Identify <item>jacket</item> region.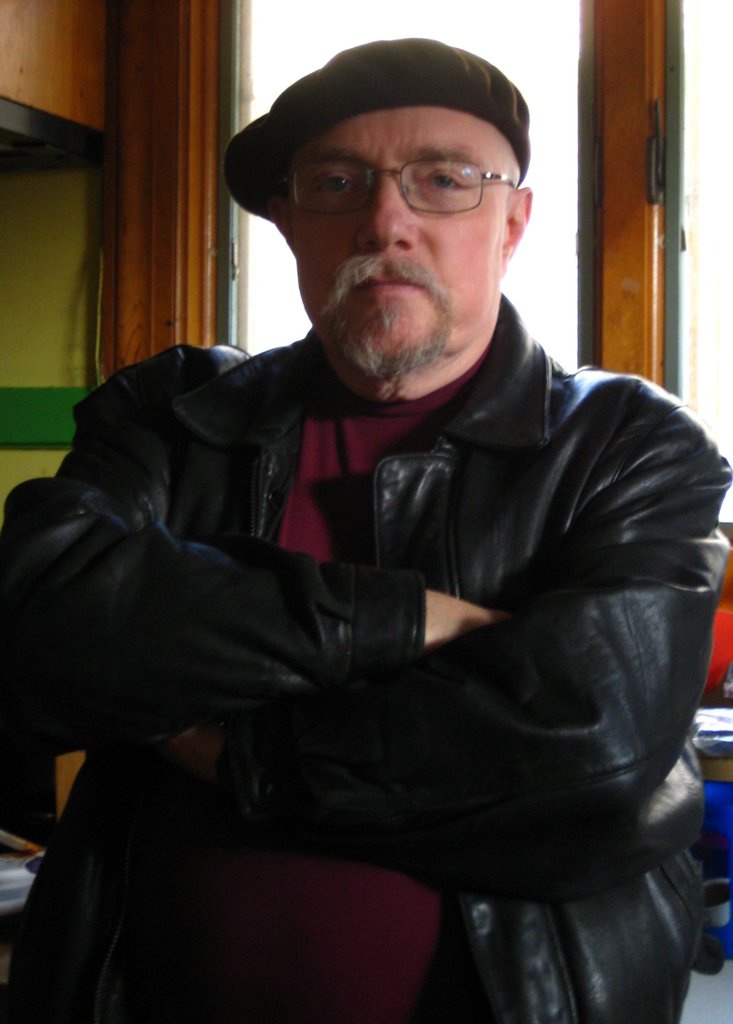
Region: 0 288 732 1023.
